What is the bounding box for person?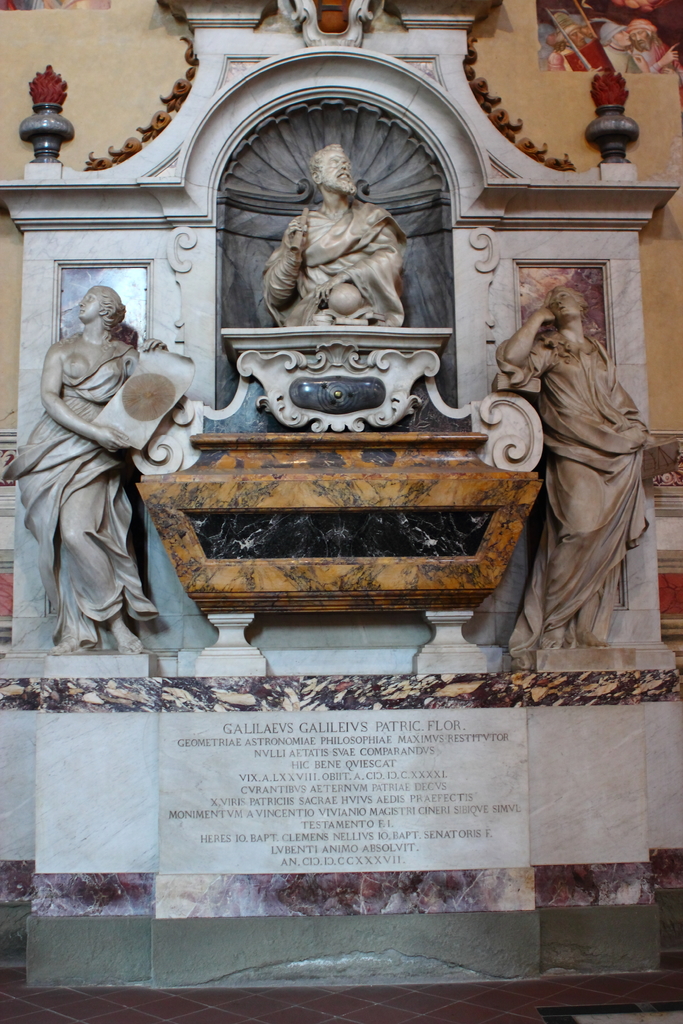
rect(262, 146, 407, 319).
